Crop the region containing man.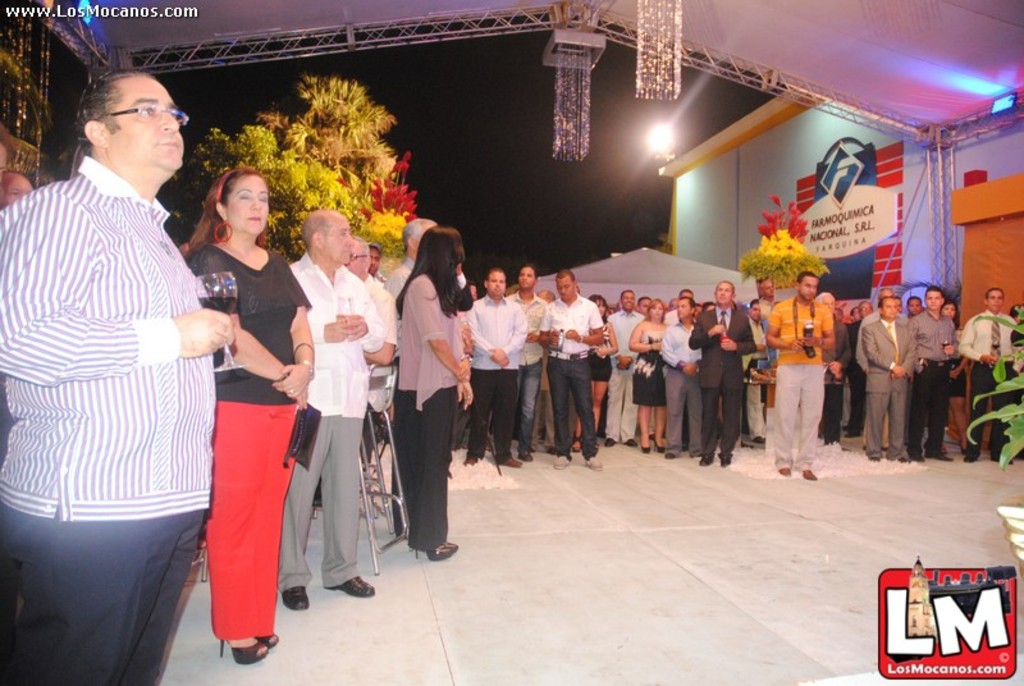
Crop region: box=[600, 291, 639, 445].
